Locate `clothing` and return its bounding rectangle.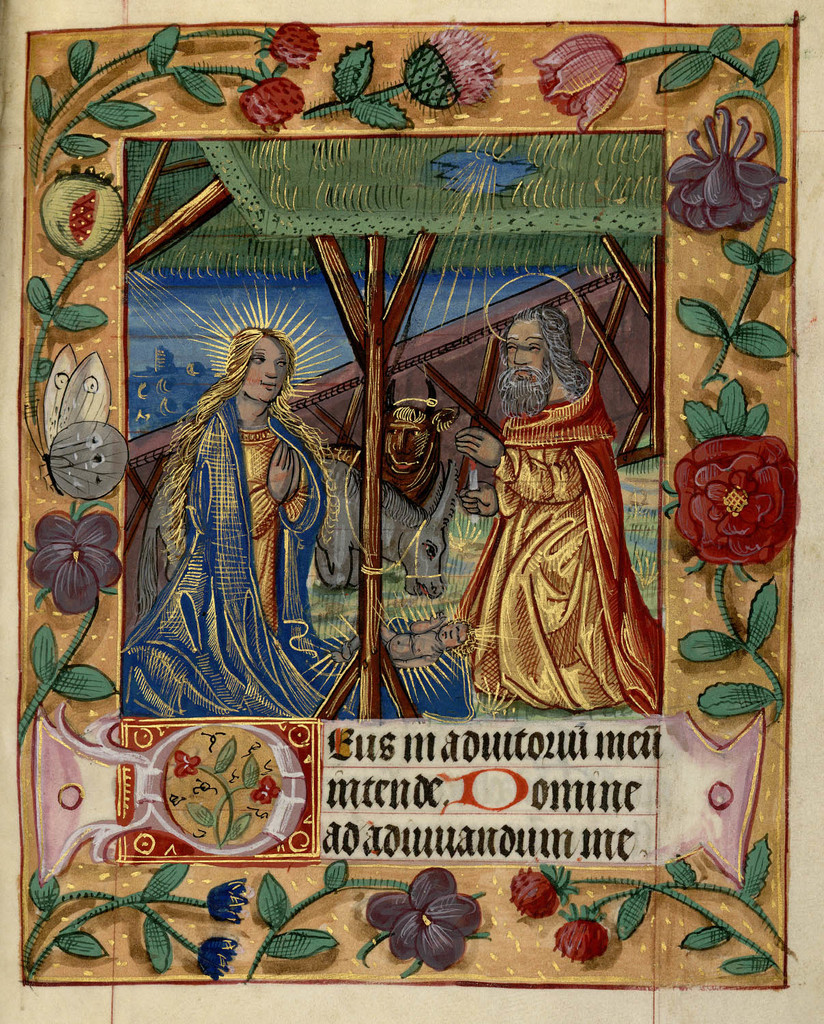
pyautogui.locateOnScreen(473, 297, 657, 722).
